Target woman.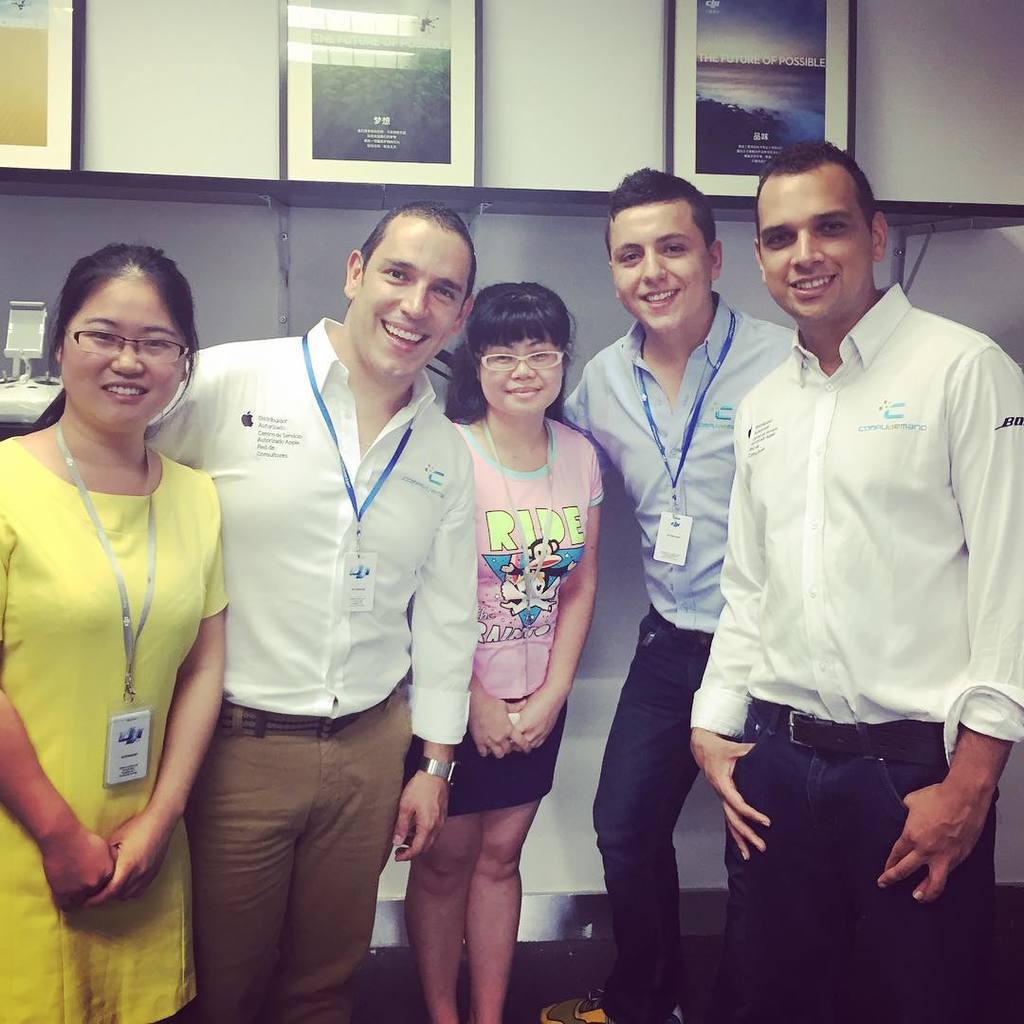
Target region: box=[1, 217, 249, 979].
